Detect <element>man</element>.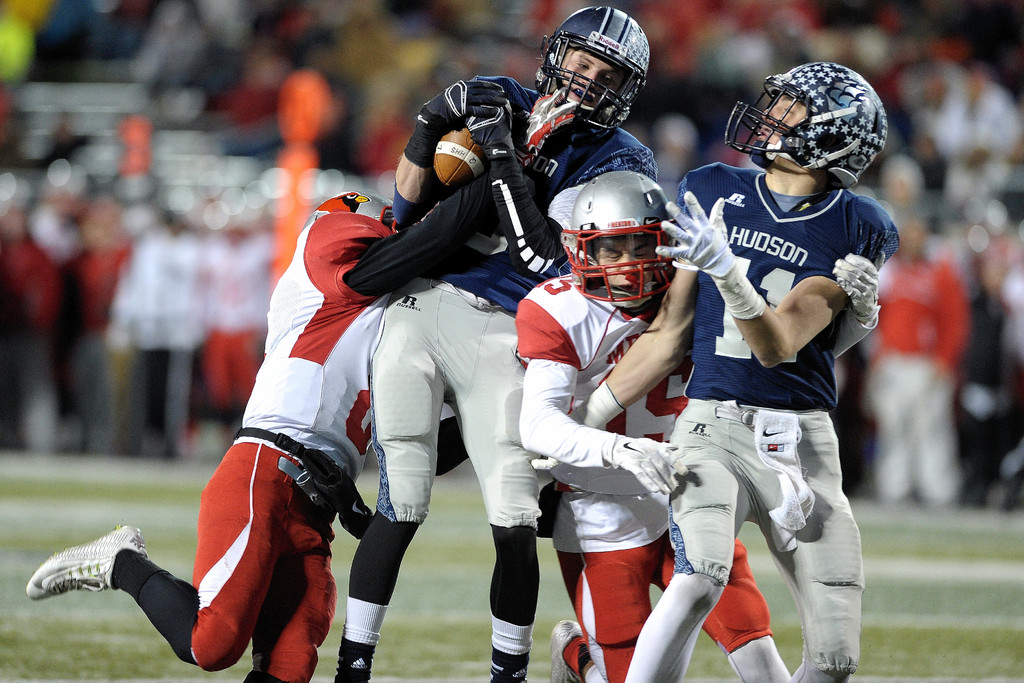
Detected at x1=31 y1=189 x2=466 y2=682.
